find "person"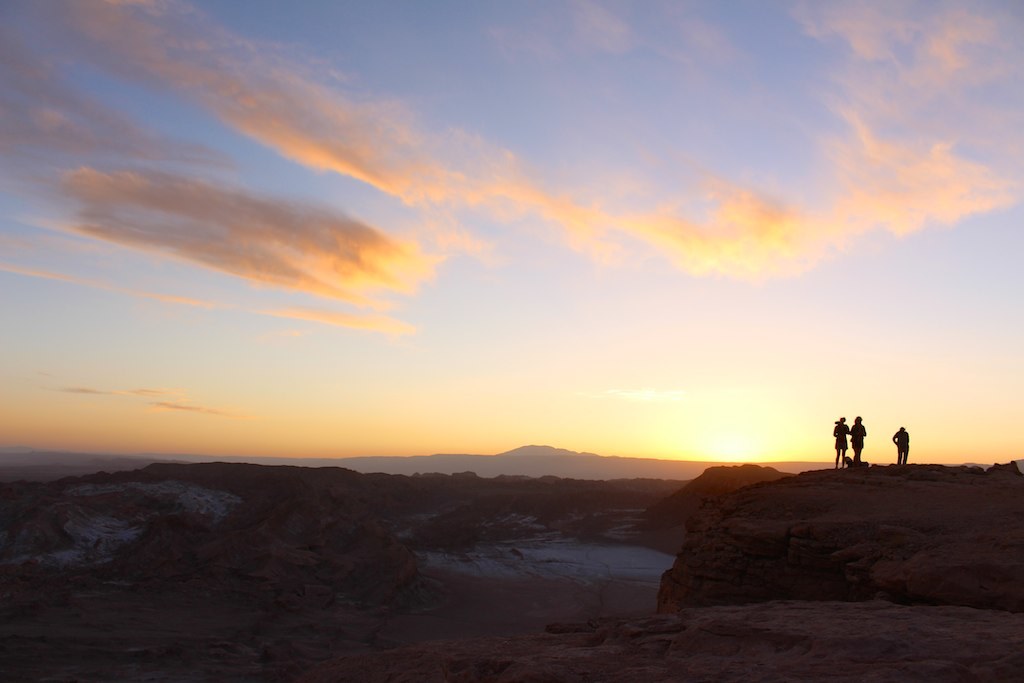
Rect(892, 425, 906, 461)
